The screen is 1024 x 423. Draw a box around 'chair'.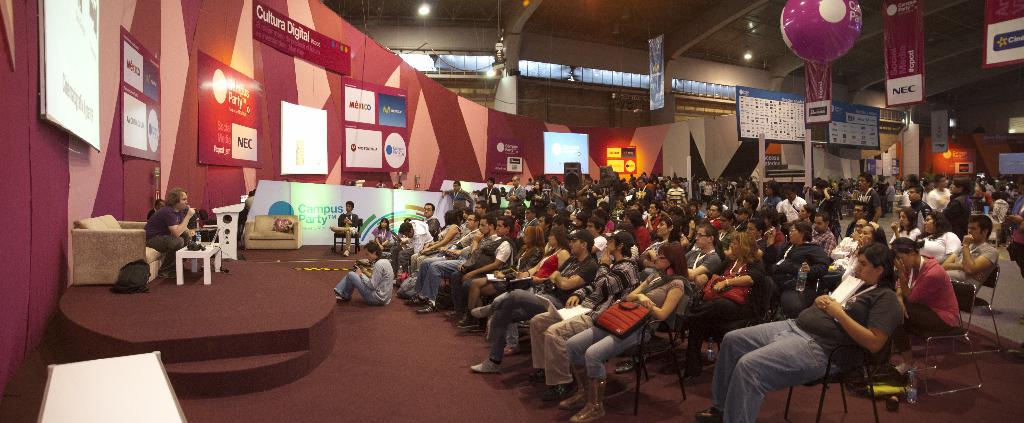
detection(67, 211, 161, 283).
